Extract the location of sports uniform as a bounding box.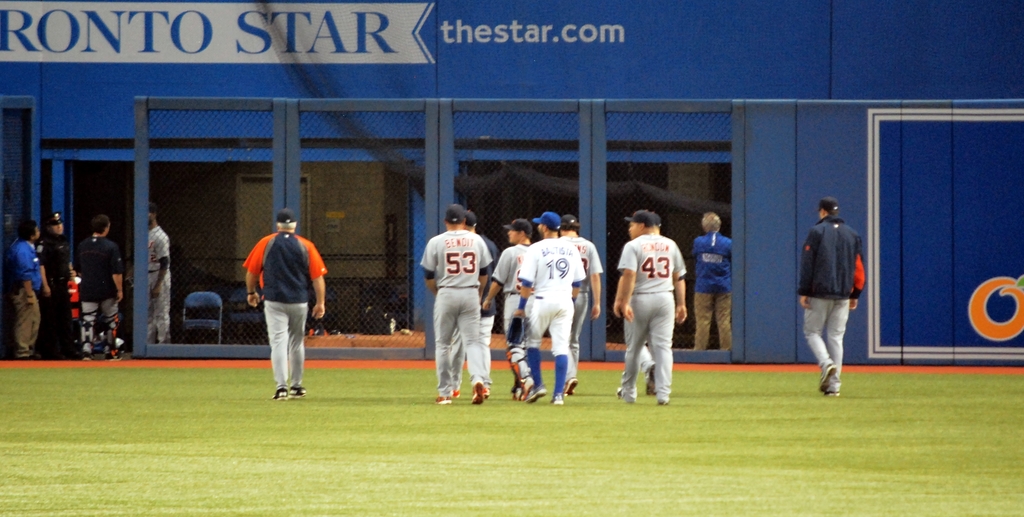
{"x1": 411, "y1": 208, "x2": 497, "y2": 407}.
